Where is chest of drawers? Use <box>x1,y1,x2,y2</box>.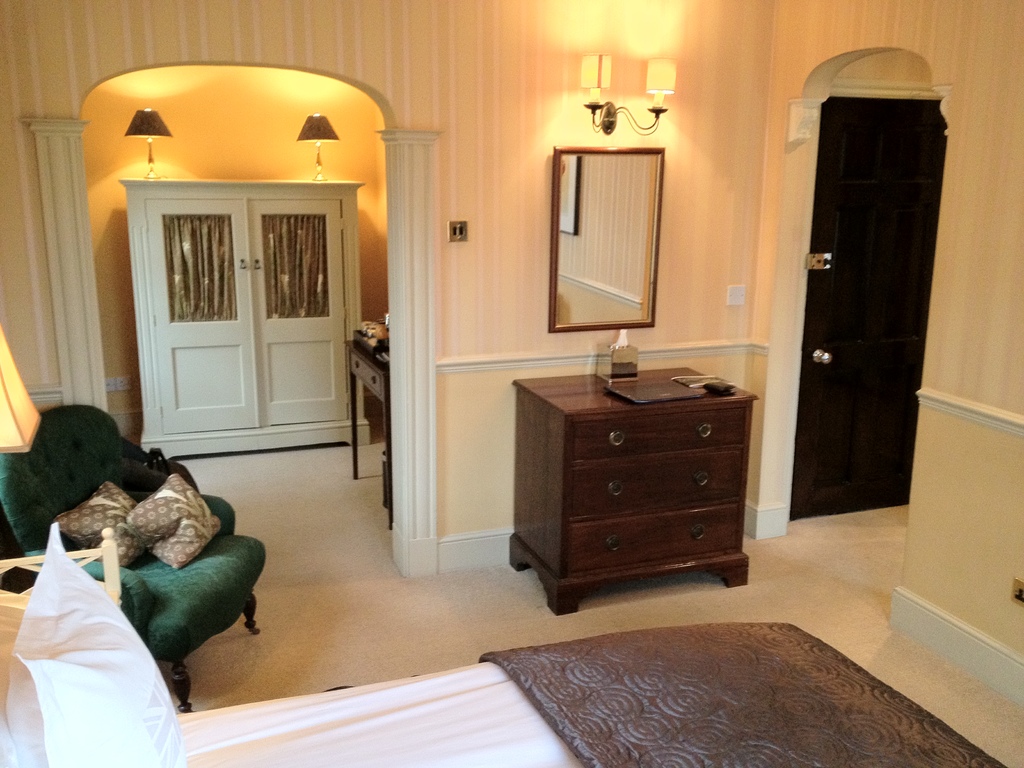
<box>342,344,392,531</box>.
